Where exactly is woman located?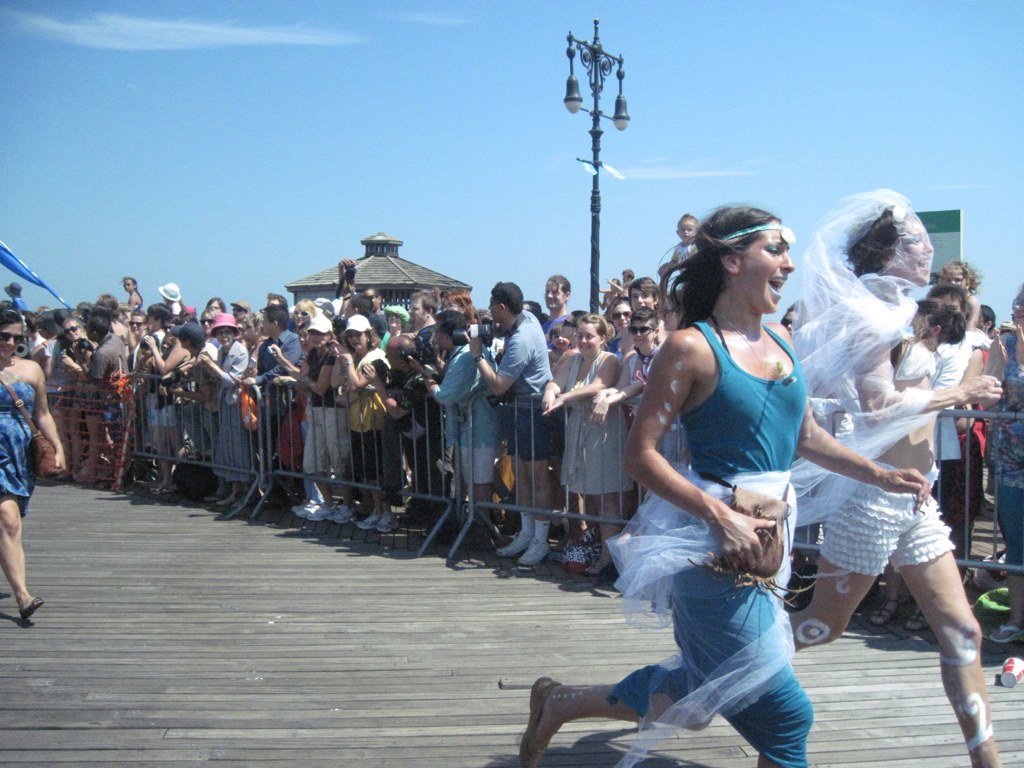
Its bounding box is [x1=970, y1=283, x2=1023, y2=645].
